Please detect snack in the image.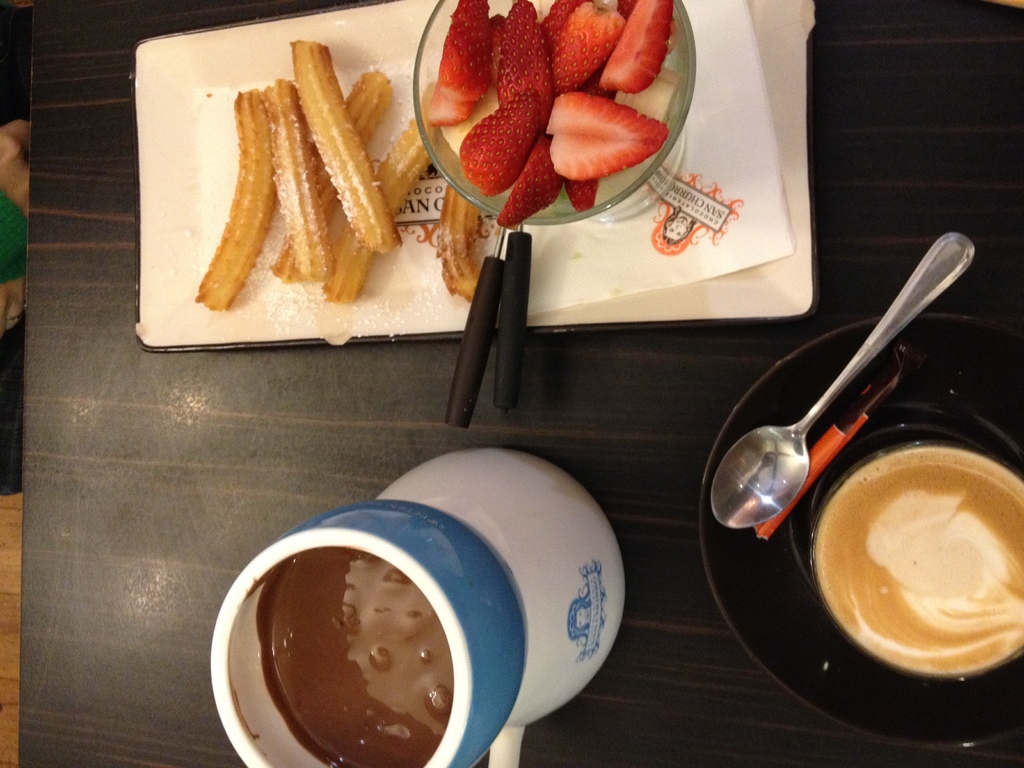
Rect(285, 37, 400, 257).
